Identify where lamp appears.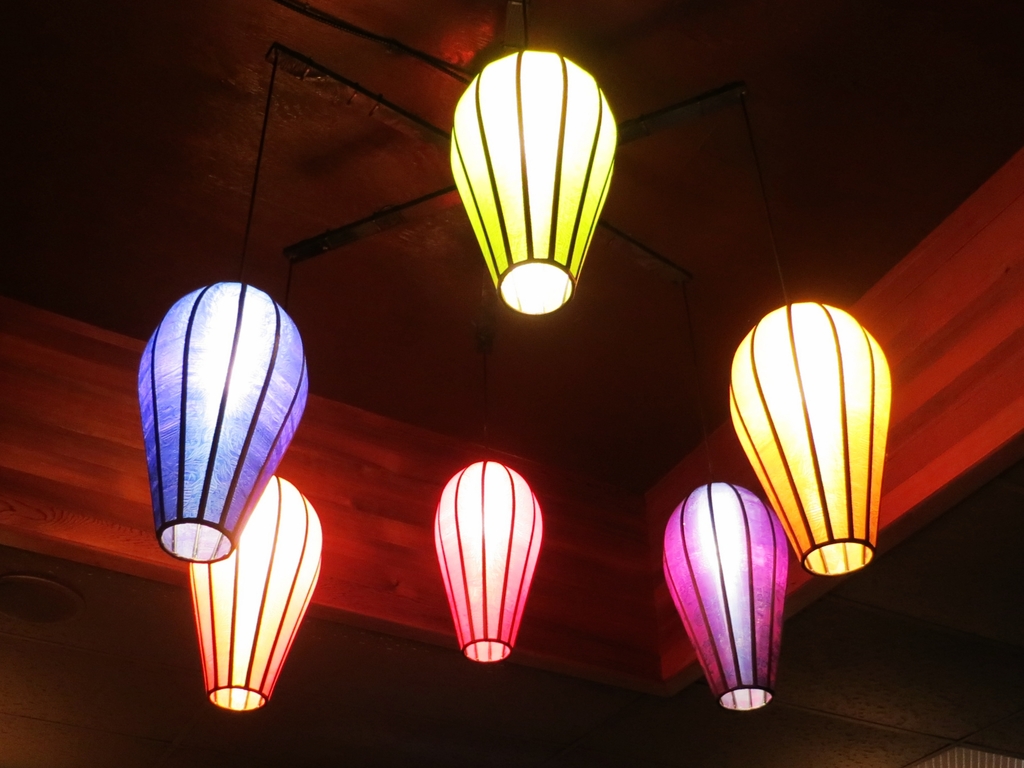
Appears at 186:248:323:709.
